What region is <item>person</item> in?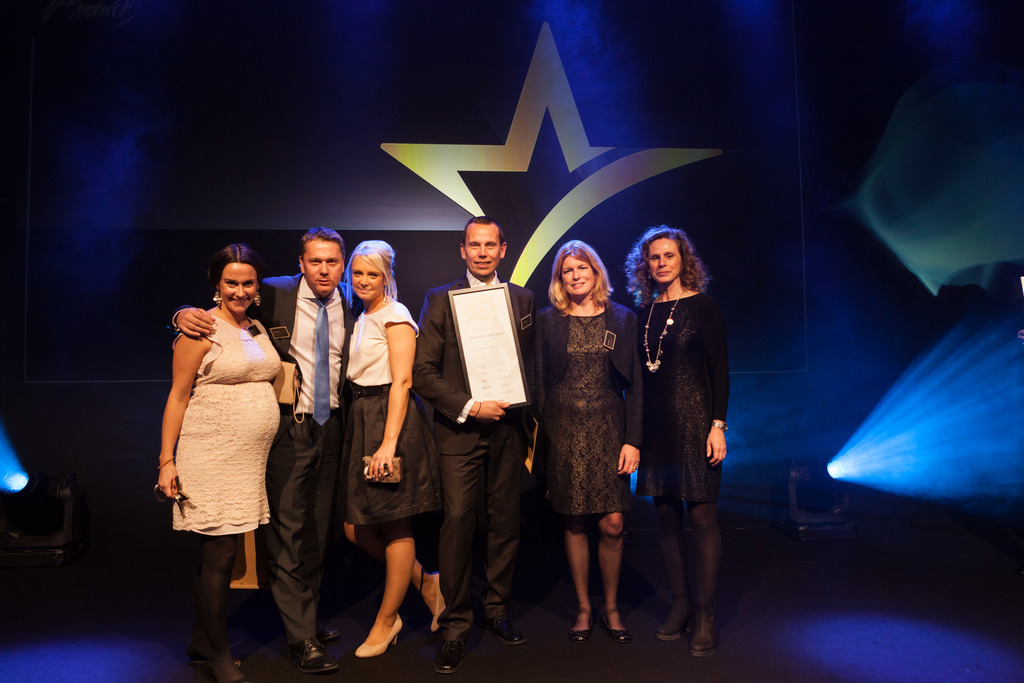
region(527, 233, 646, 666).
